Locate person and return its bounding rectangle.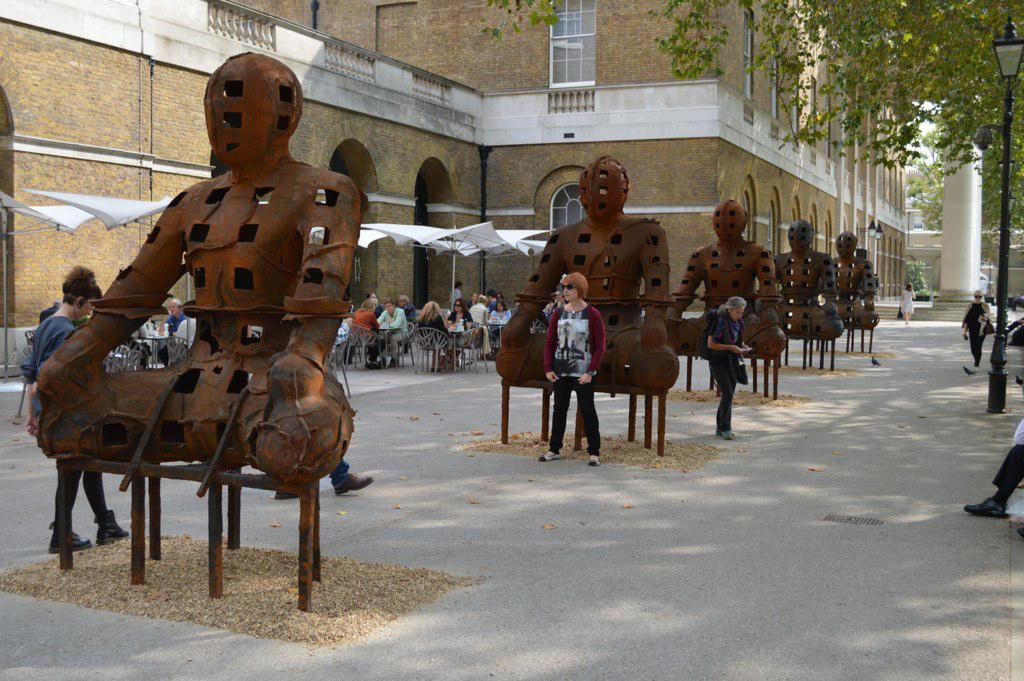
691,298,747,450.
